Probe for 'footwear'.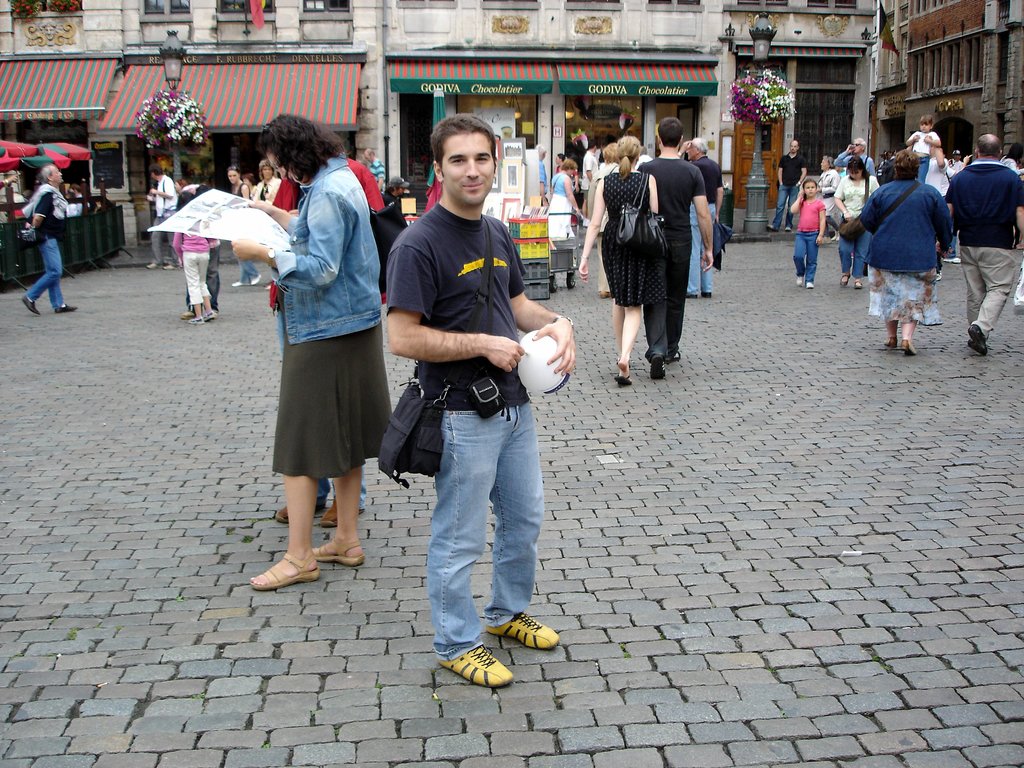
Probe result: box=[317, 493, 367, 524].
